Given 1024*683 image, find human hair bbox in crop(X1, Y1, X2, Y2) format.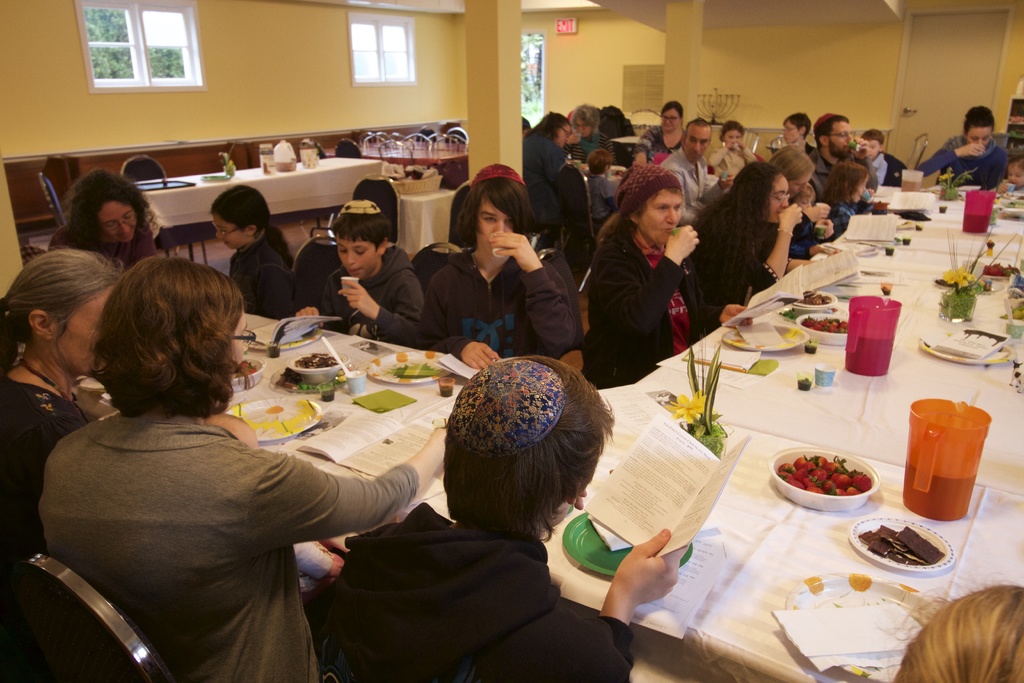
crop(682, 117, 711, 142).
